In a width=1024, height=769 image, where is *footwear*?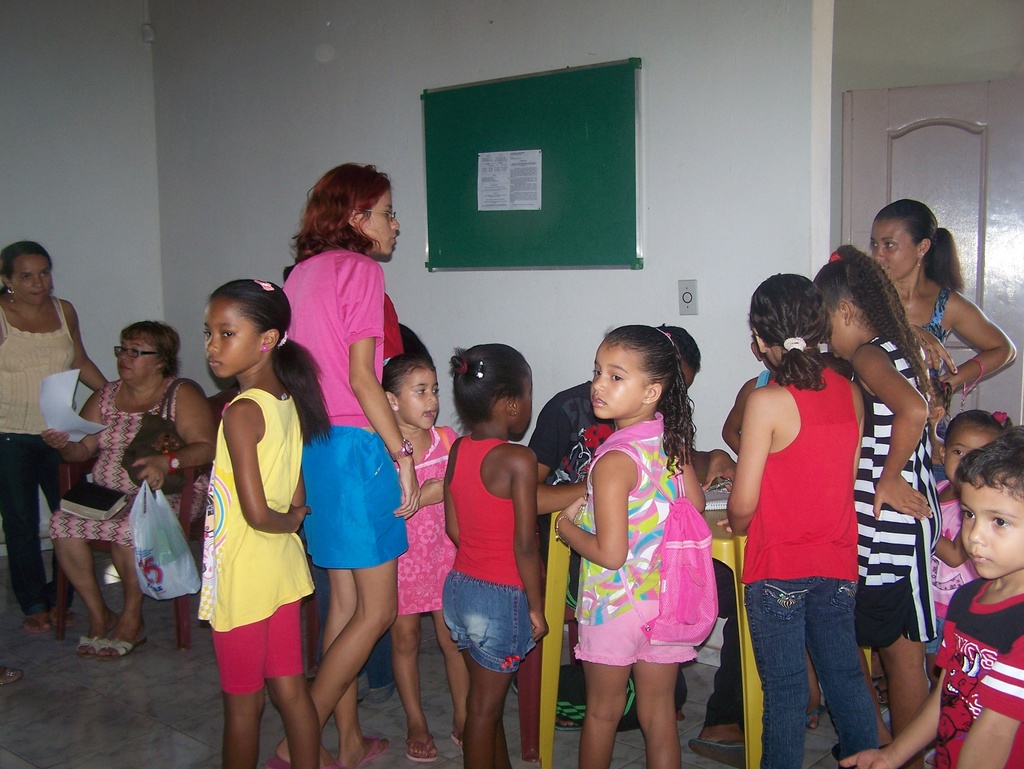
select_region(447, 734, 467, 761).
